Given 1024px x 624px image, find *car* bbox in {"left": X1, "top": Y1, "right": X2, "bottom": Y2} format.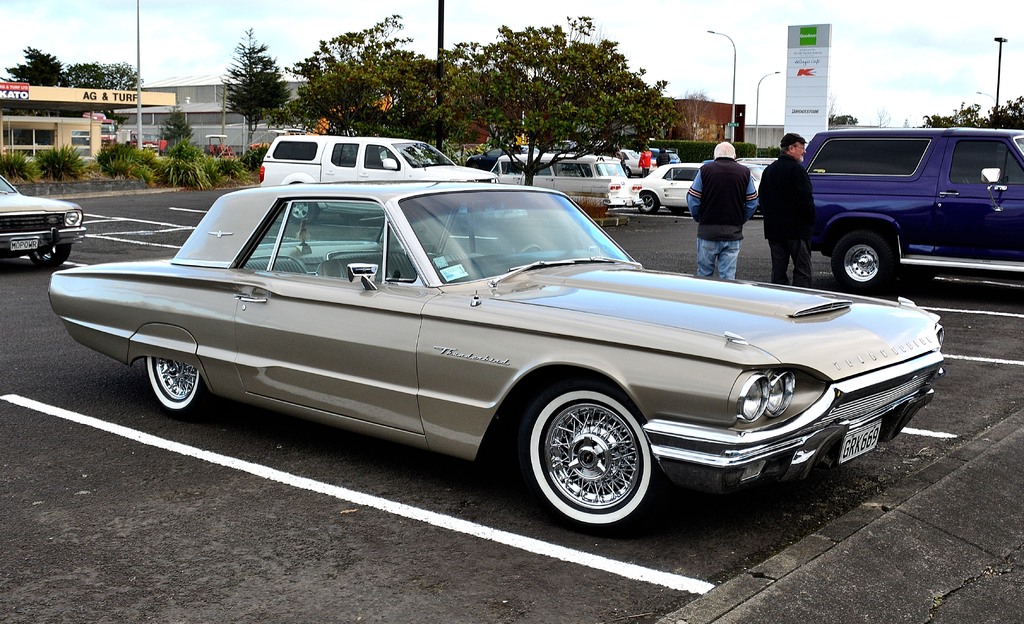
{"left": 465, "top": 143, "right": 561, "bottom": 172}.
